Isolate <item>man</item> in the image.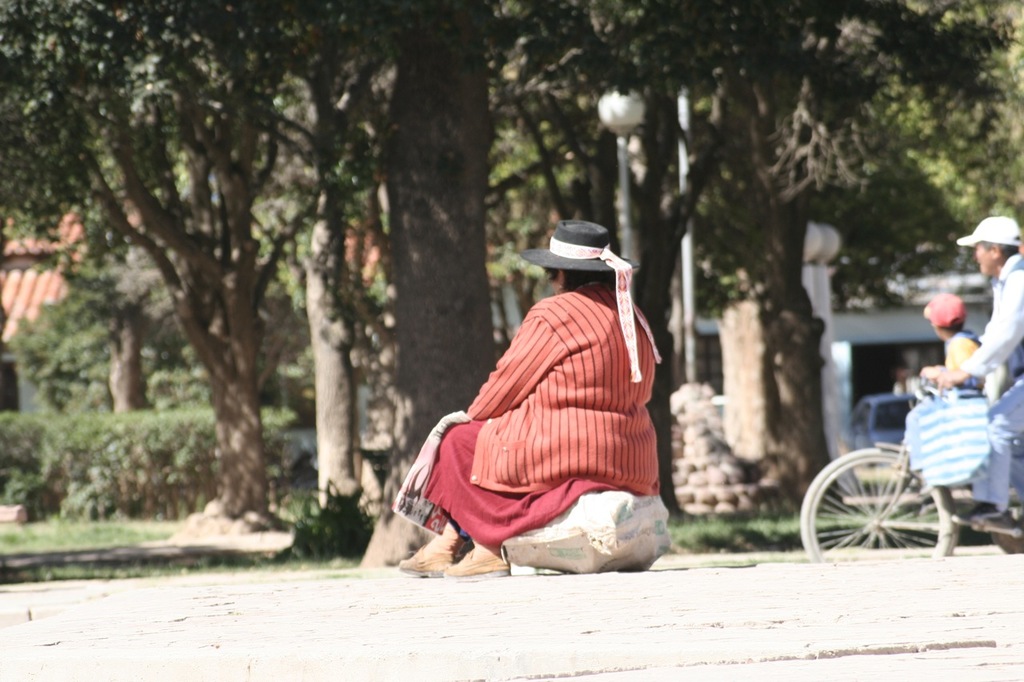
Isolated region: x1=923 y1=213 x2=1023 y2=534.
